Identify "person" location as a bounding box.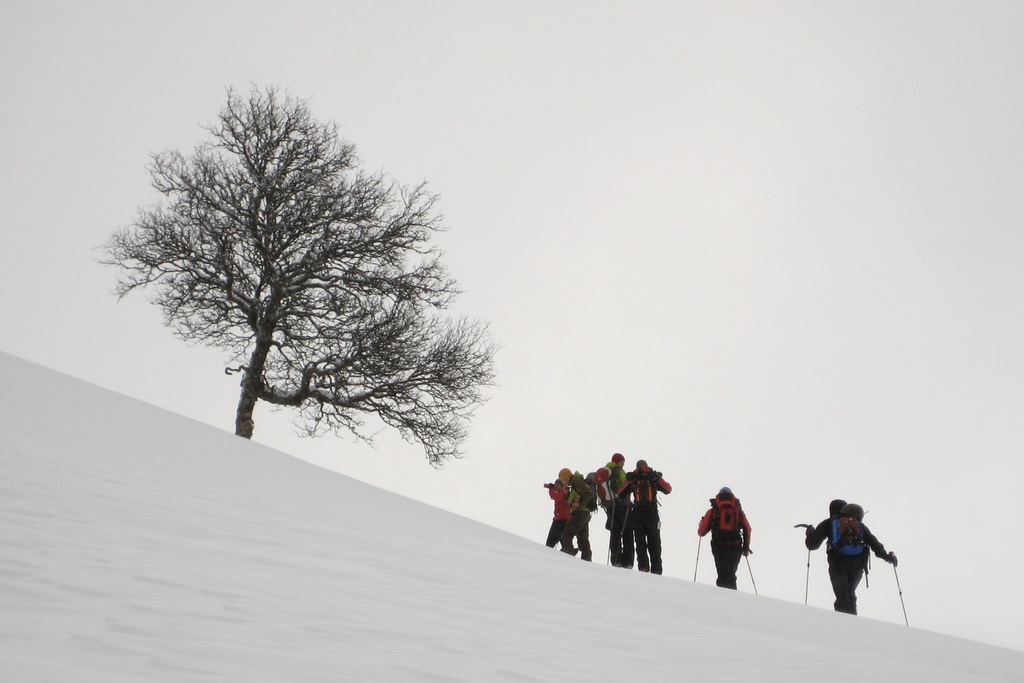
locate(562, 464, 607, 555).
